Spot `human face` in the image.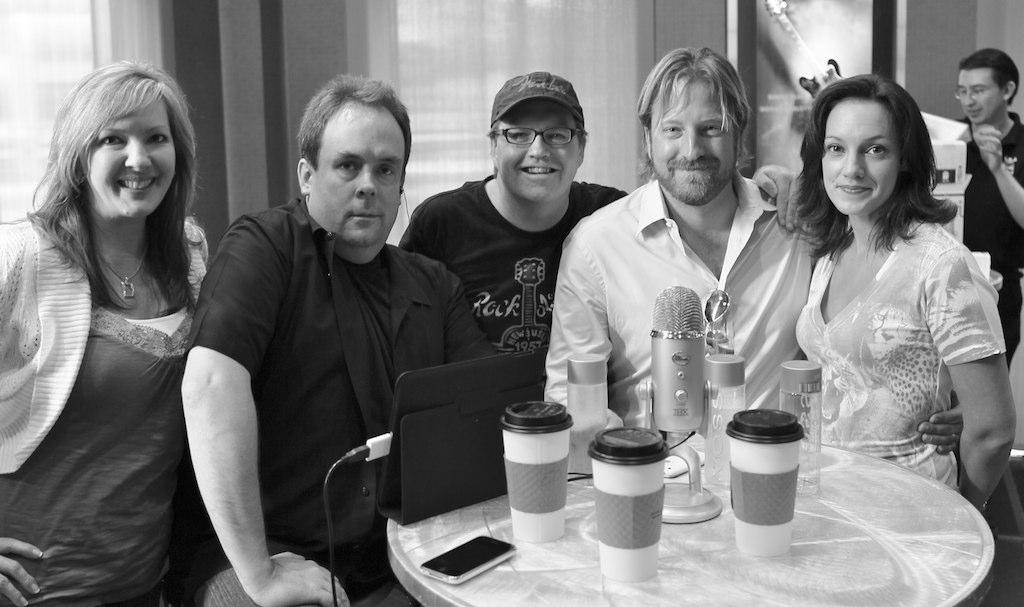
`human face` found at x1=652 y1=79 x2=737 y2=200.
